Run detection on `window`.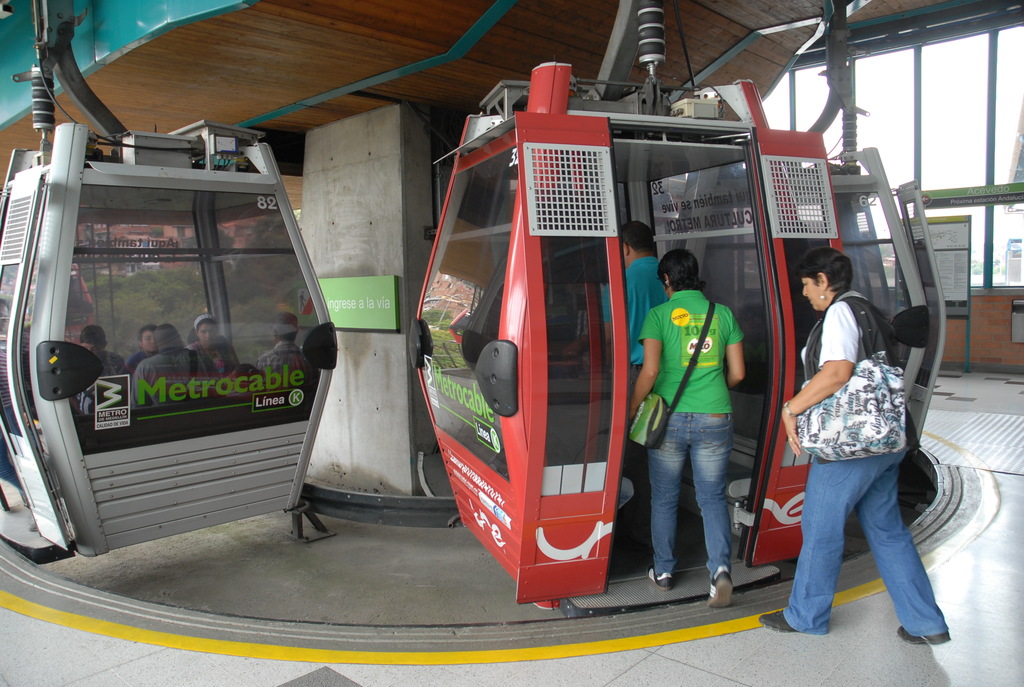
Result: x1=778, y1=36, x2=1006, y2=189.
